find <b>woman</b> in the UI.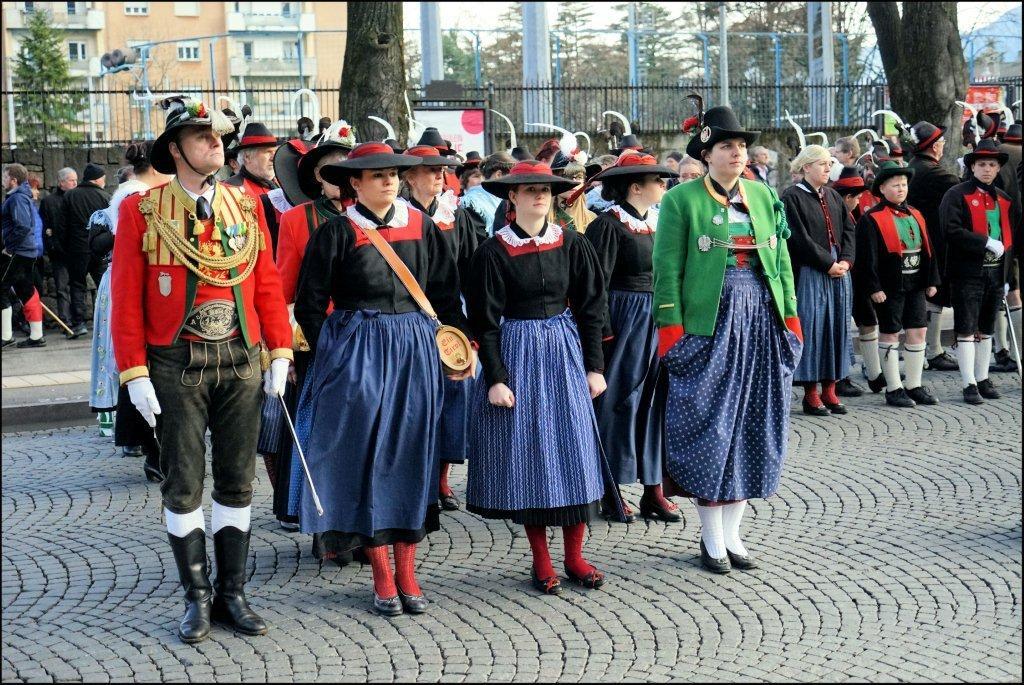
UI element at 652 104 805 574.
